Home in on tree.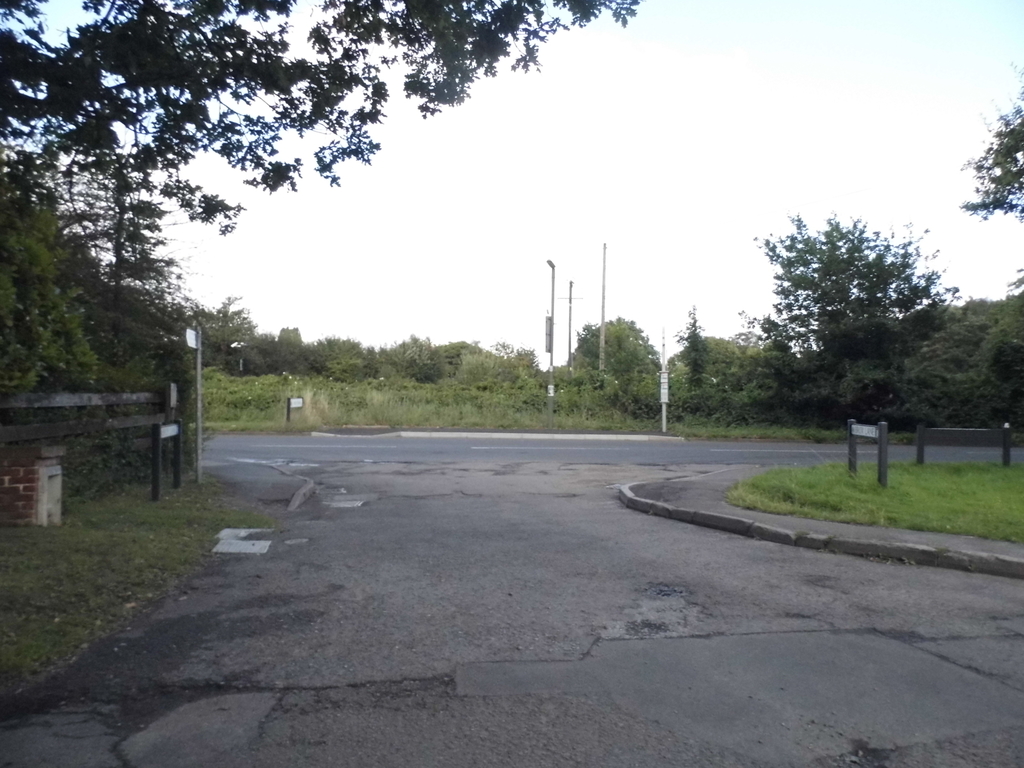
Homed in at crop(305, 329, 394, 404).
